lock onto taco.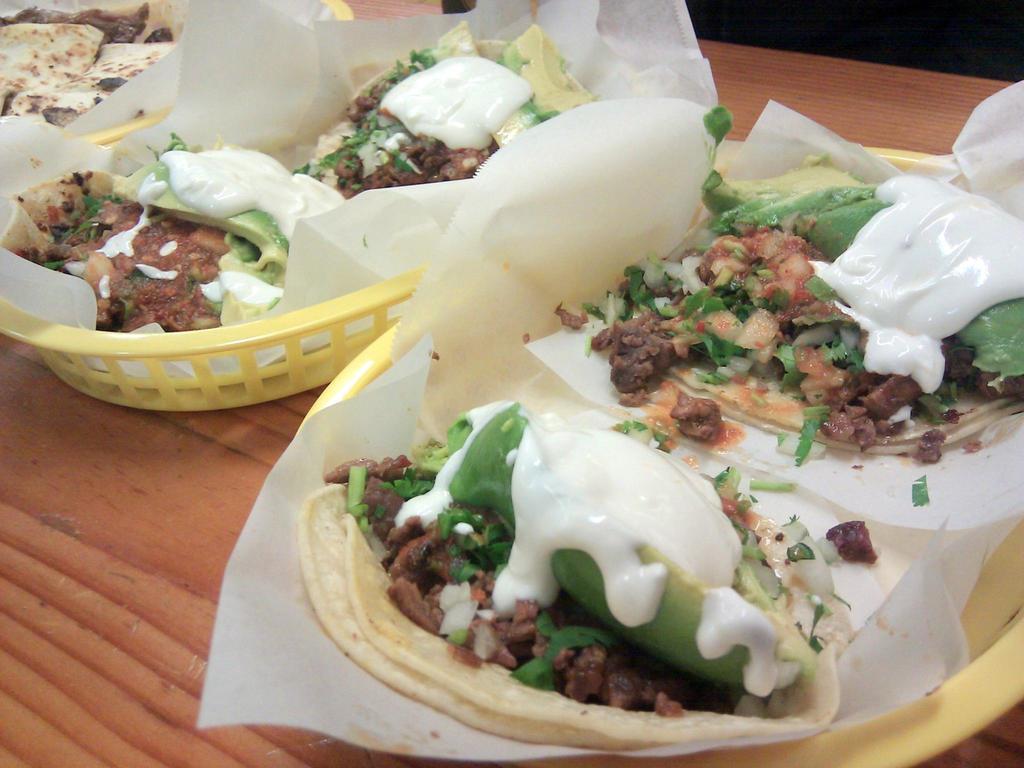
Locked: [2,166,260,312].
